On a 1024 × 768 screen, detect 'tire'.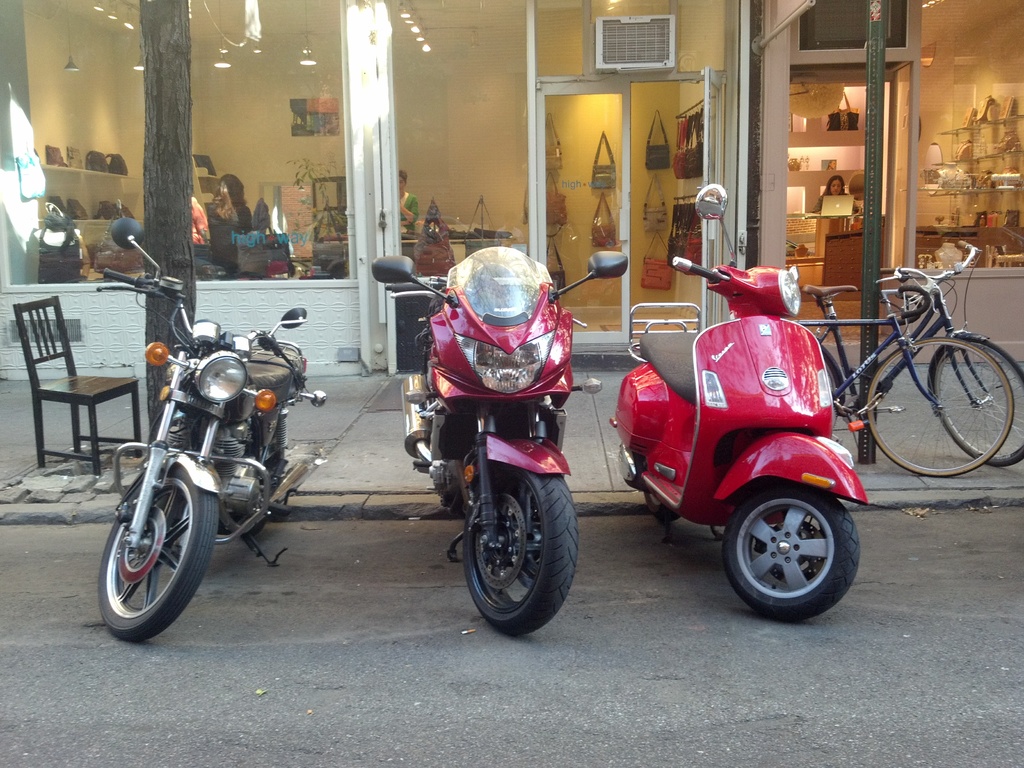
(left=728, top=469, right=857, bottom=614).
